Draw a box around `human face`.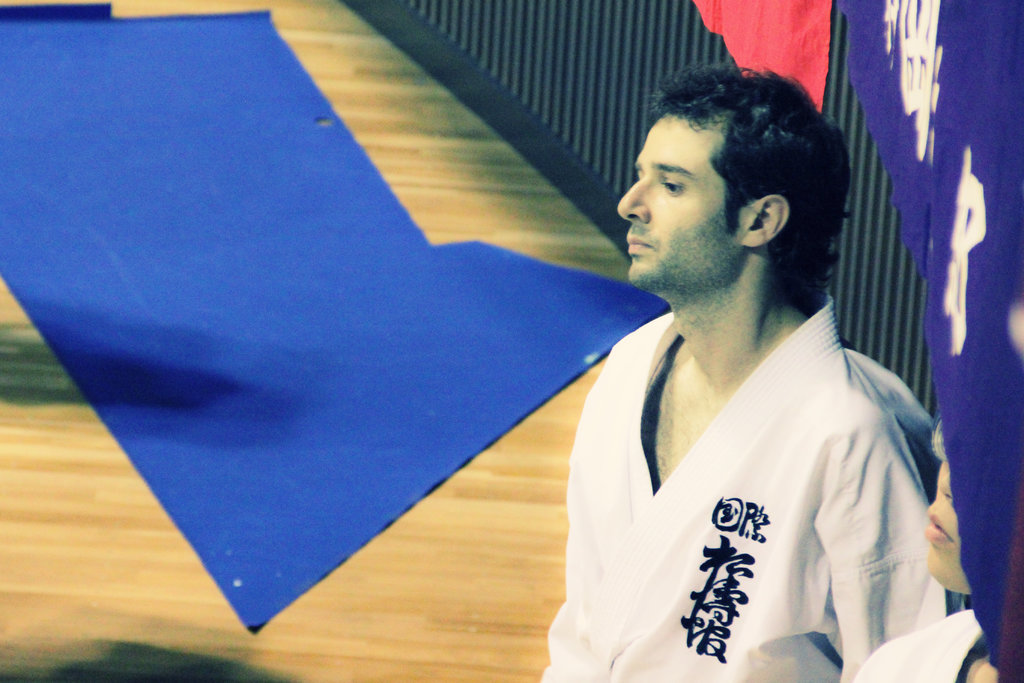
614 98 748 287.
